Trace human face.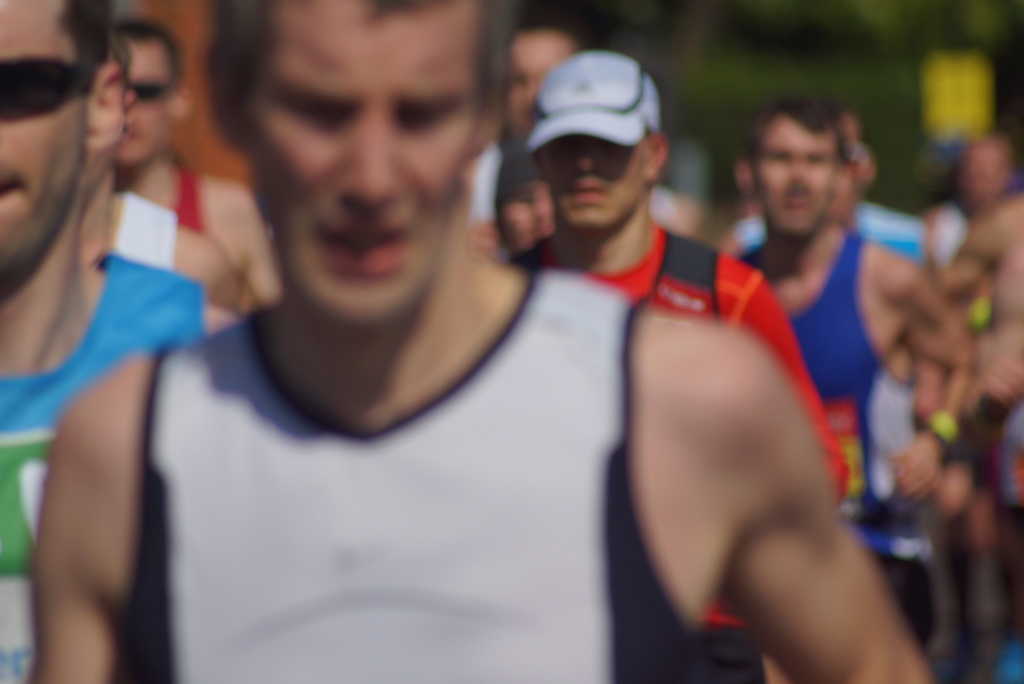
Traced to box(0, 0, 108, 275).
